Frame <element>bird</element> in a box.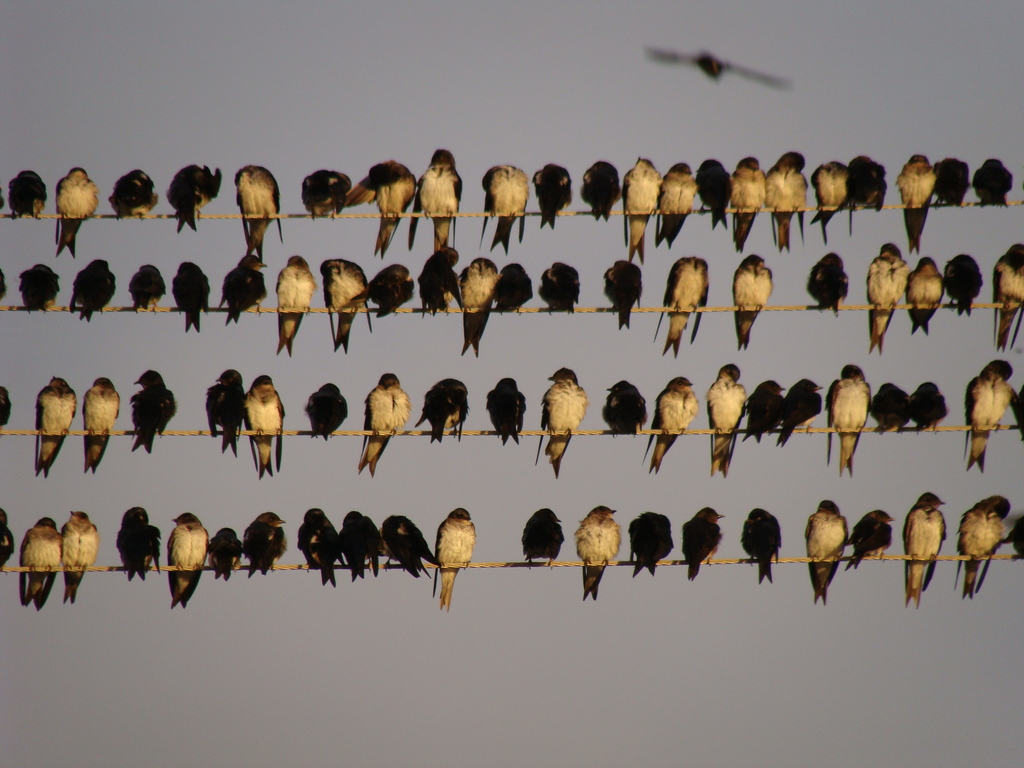
419:513:488:599.
